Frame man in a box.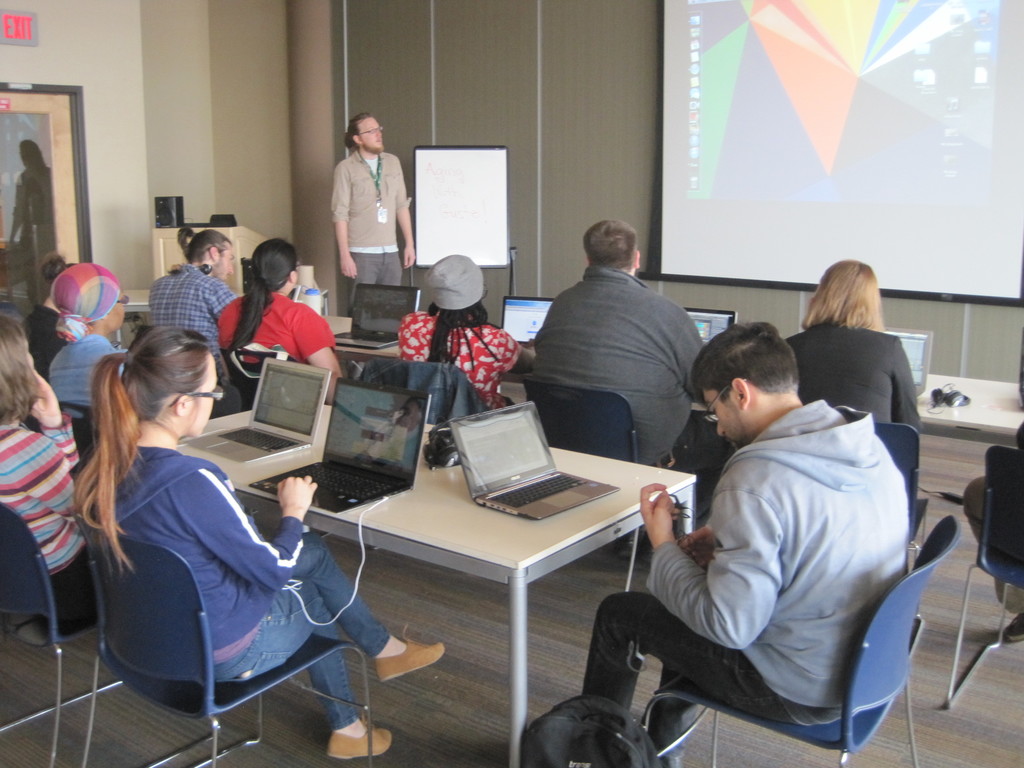
(534, 218, 708, 468).
